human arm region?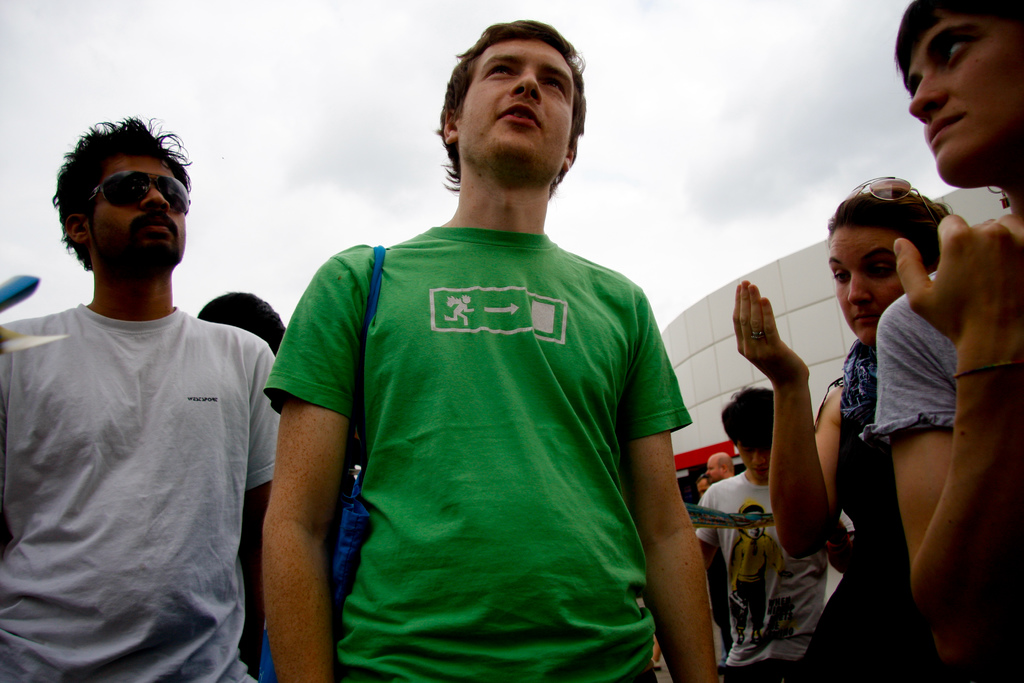
x1=245, y1=231, x2=343, y2=682
